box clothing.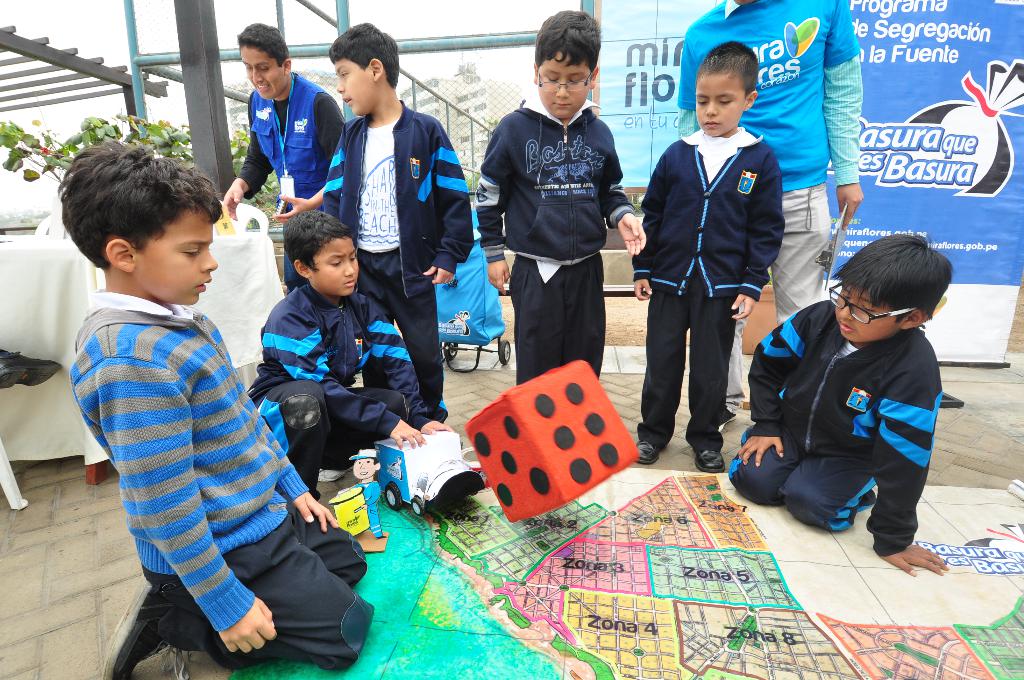
box=[320, 98, 471, 416].
